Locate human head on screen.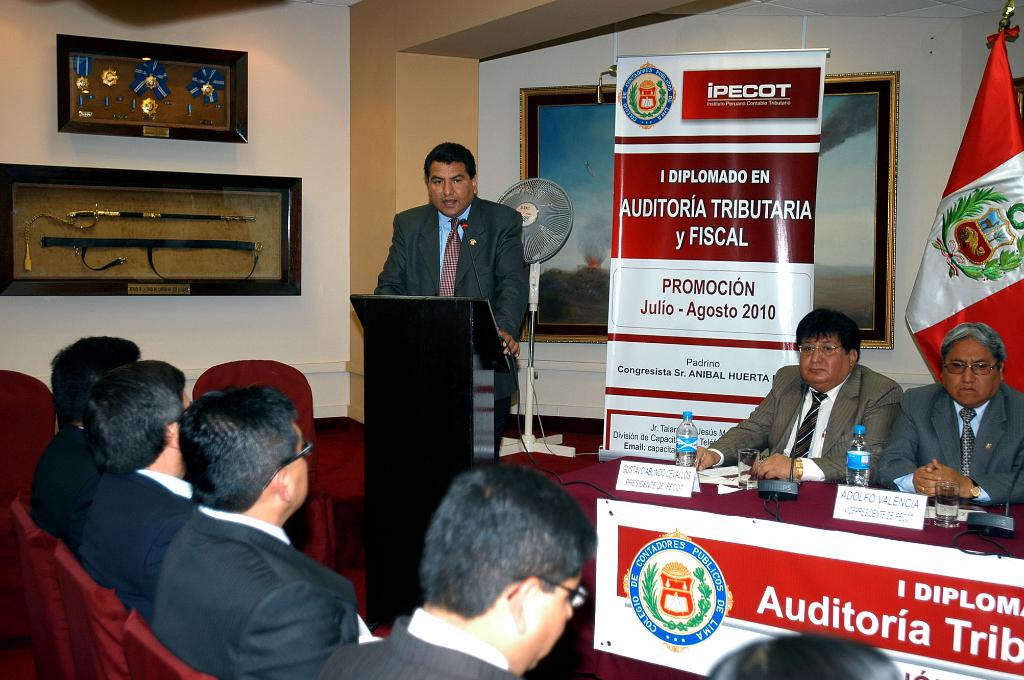
On screen at (419,140,479,219).
